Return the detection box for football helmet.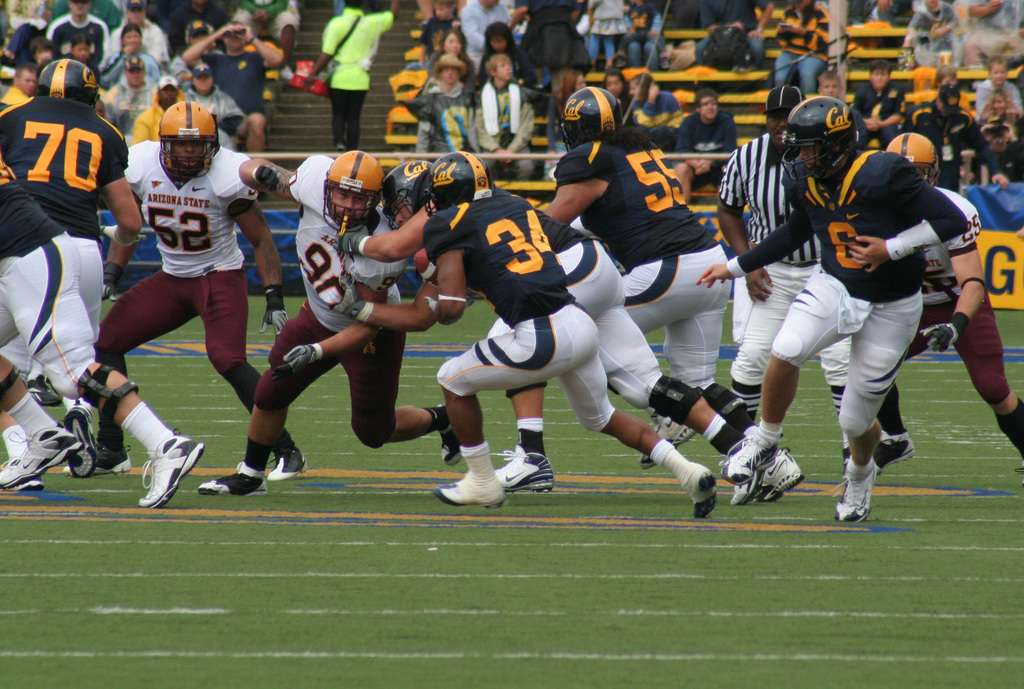
{"x1": 431, "y1": 148, "x2": 495, "y2": 216}.
